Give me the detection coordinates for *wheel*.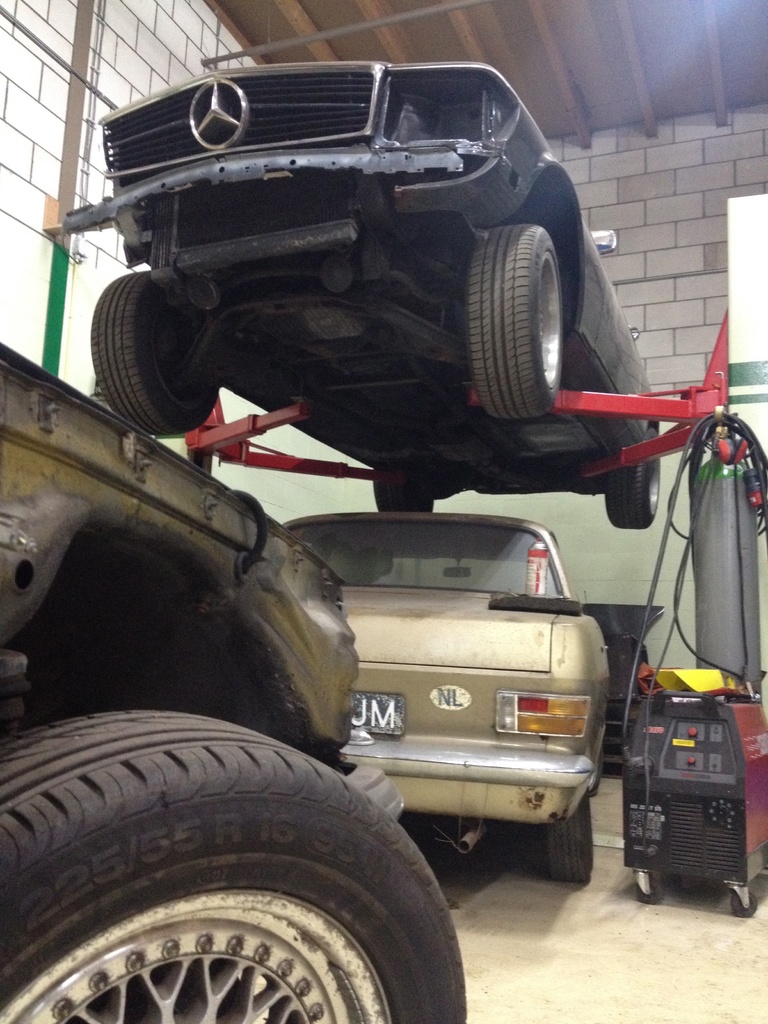
547:794:594:879.
